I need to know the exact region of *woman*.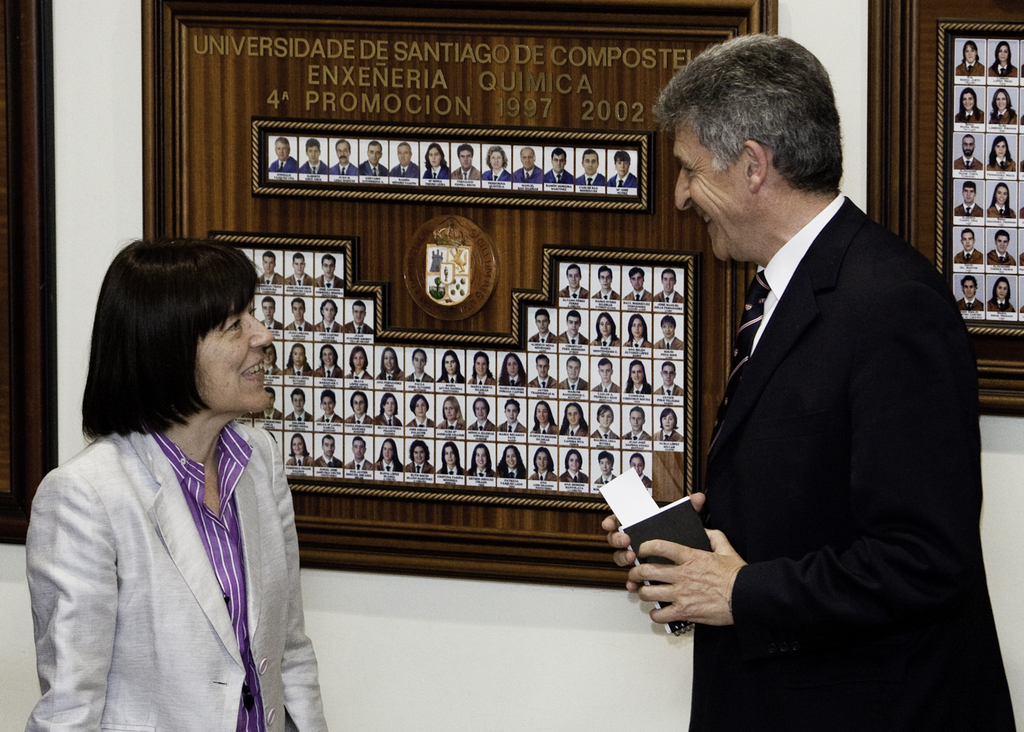
Region: bbox=[39, 233, 339, 731].
